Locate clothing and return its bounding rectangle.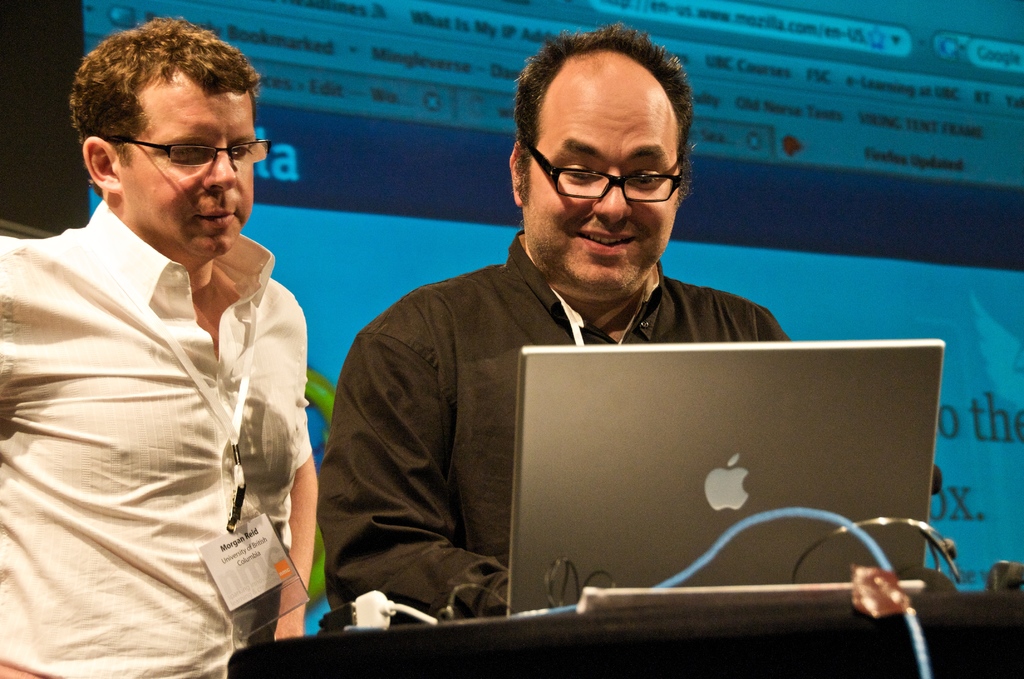
x1=323 y1=217 x2=803 y2=621.
